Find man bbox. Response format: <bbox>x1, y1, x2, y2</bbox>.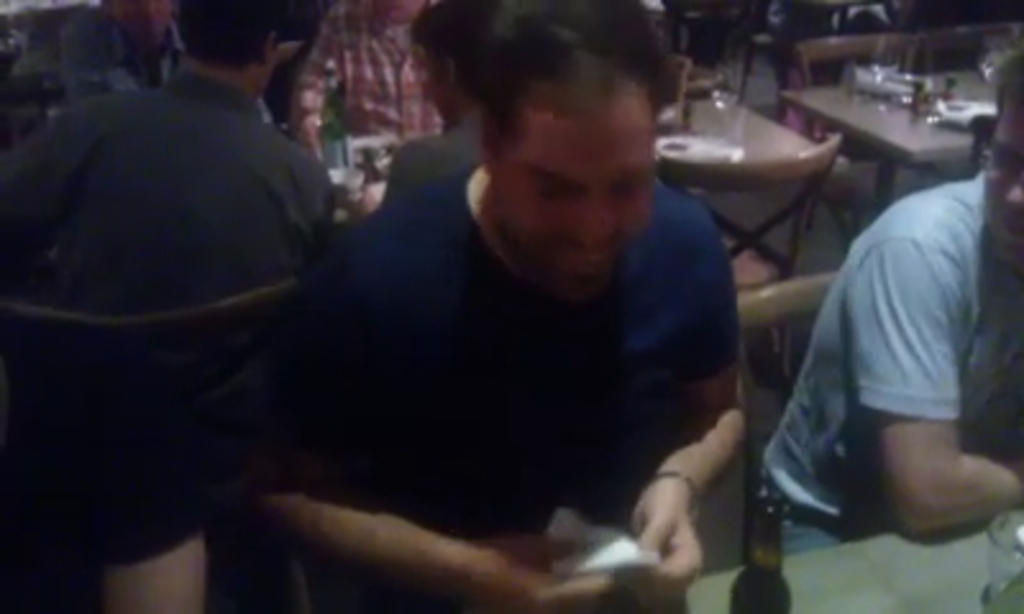
<bbox>259, 0, 745, 611</bbox>.
